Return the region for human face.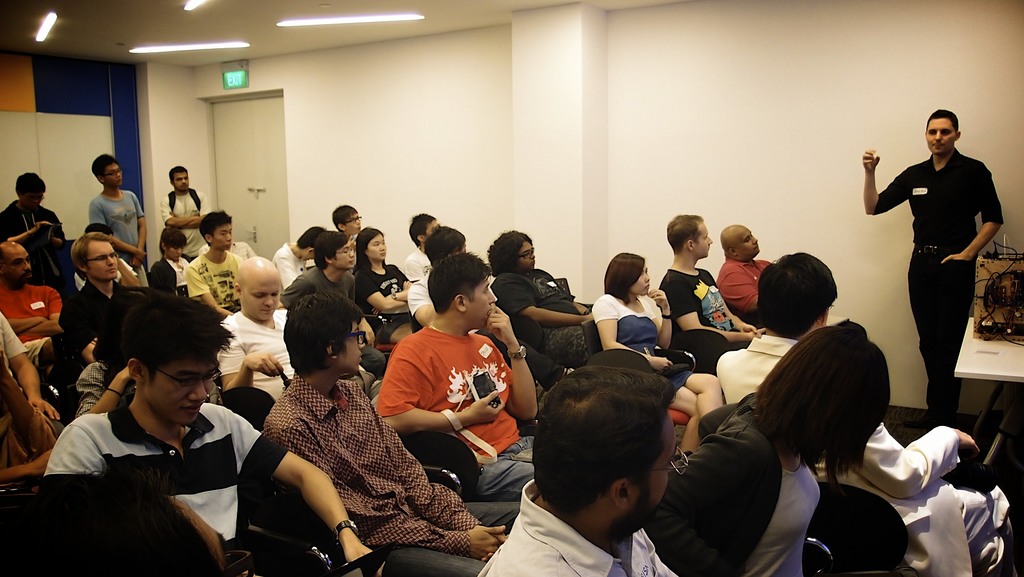
<bbox>737, 227, 763, 258</bbox>.
